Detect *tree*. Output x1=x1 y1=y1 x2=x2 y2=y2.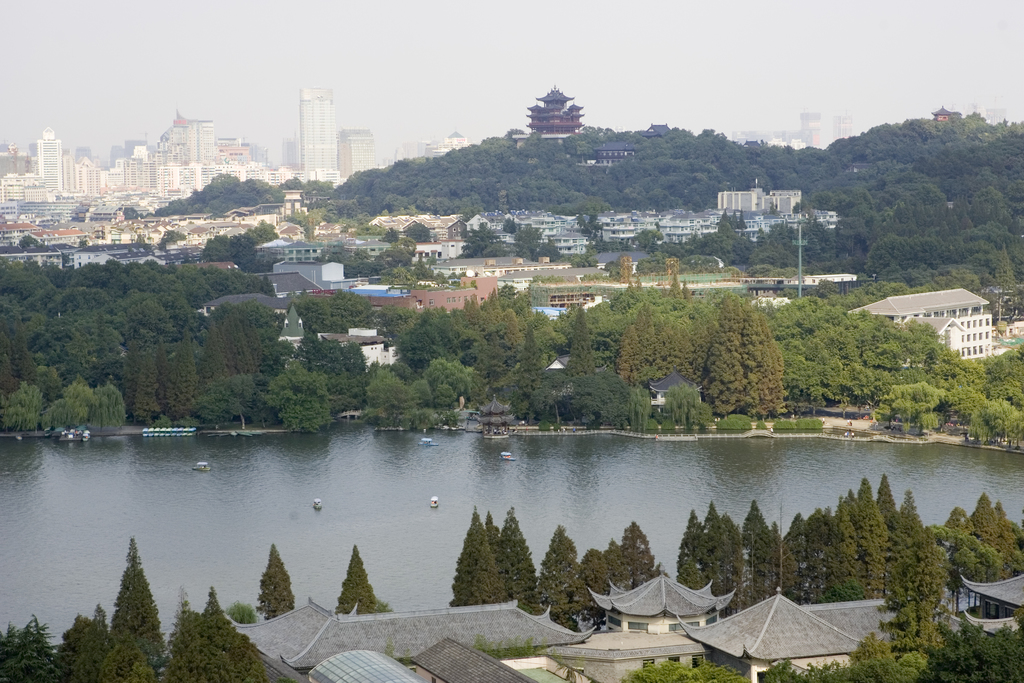
x1=135 y1=347 x2=161 y2=422.
